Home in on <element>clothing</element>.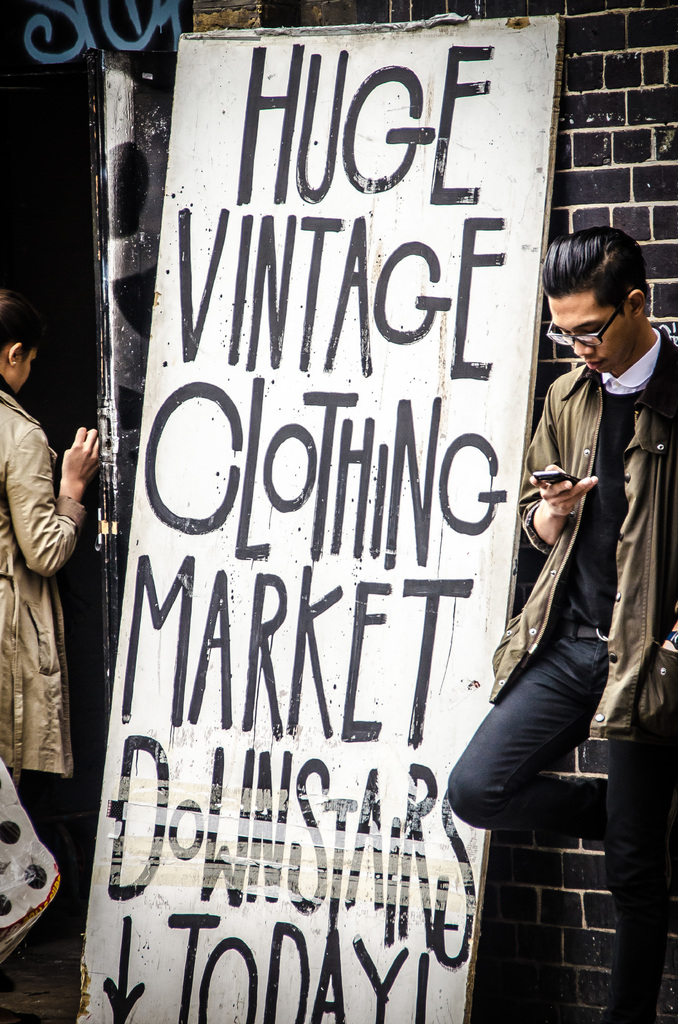
Homed in at {"x1": 470, "y1": 282, "x2": 647, "y2": 911}.
